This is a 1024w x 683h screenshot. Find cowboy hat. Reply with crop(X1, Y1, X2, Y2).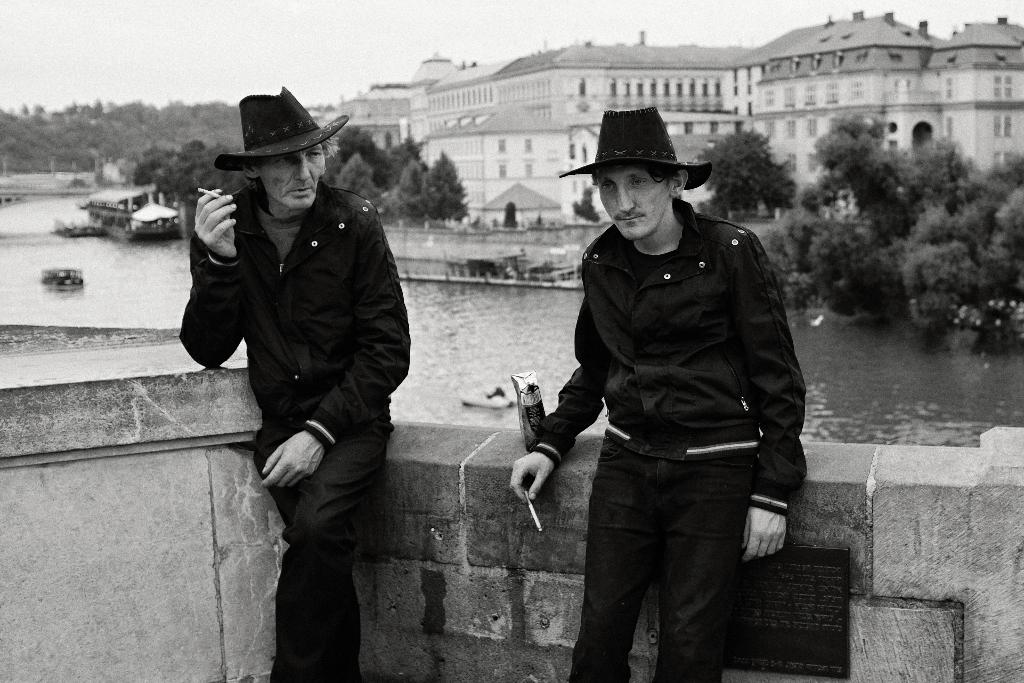
crop(223, 84, 326, 167).
